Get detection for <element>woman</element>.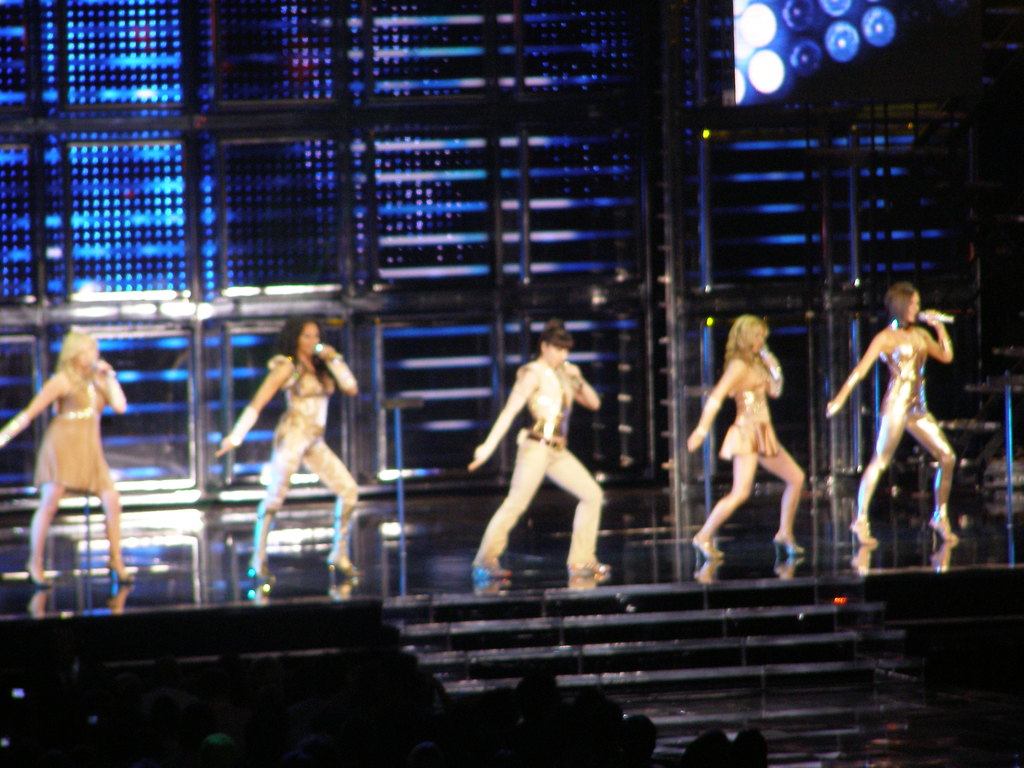
Detection: [left=468, top=321, right=618, bottom=574].
